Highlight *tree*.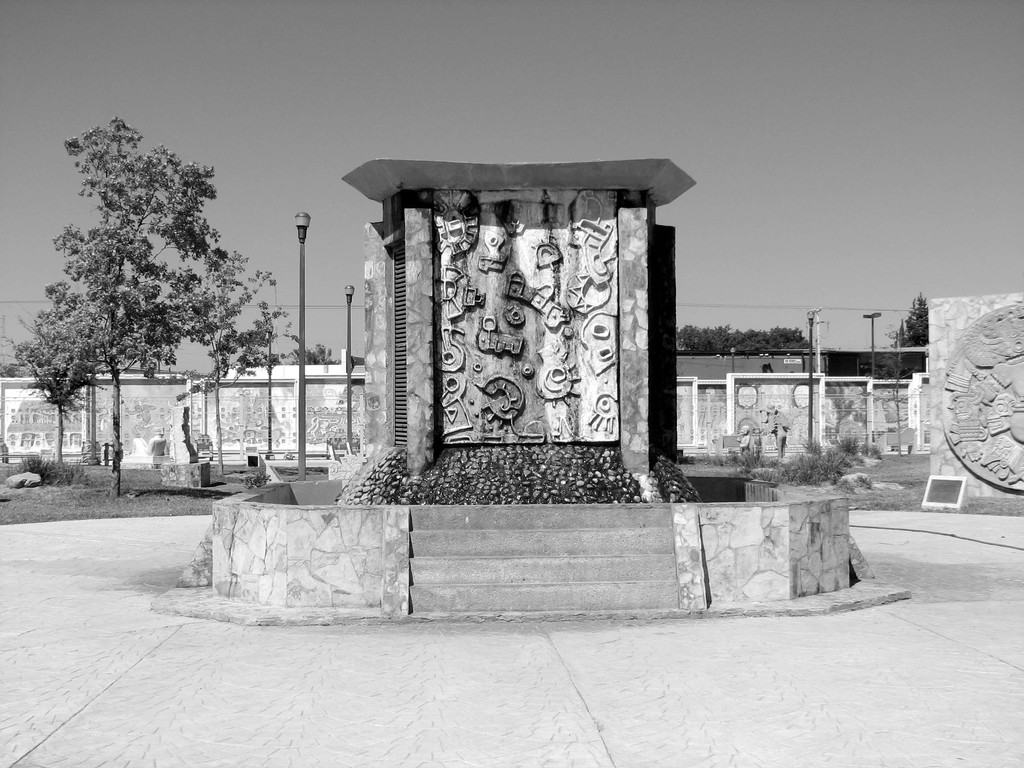
Highlighted region: select_region(44, 115, 237, 477).
